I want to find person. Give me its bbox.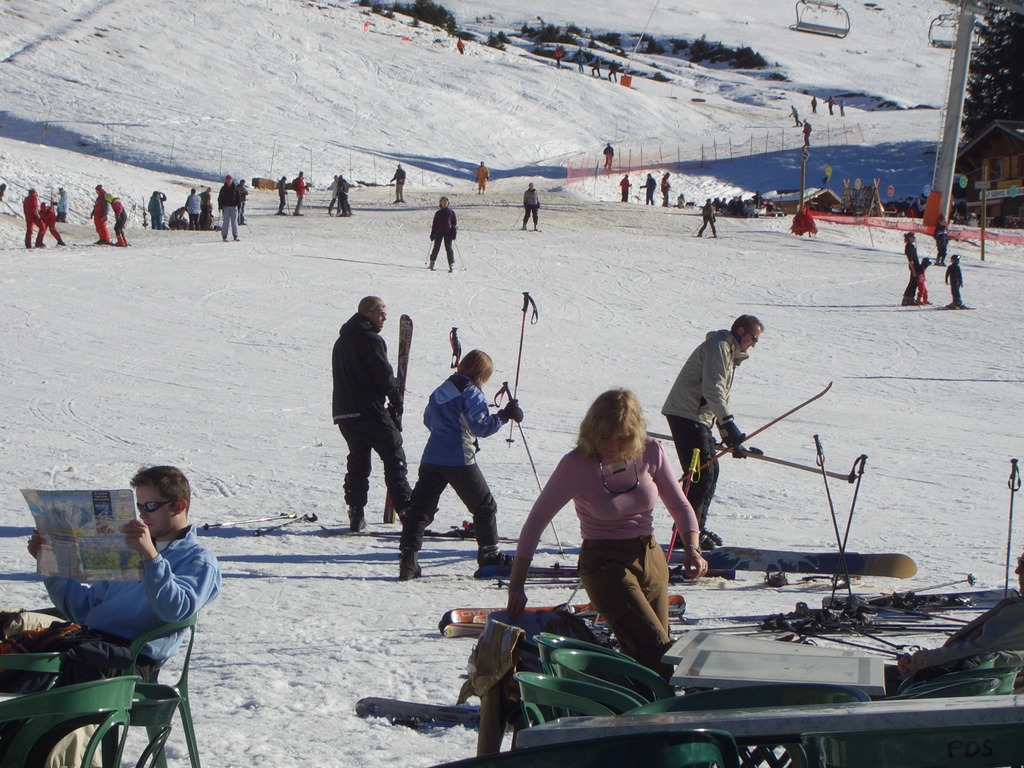
BBox(801, 118, 813, 150).
